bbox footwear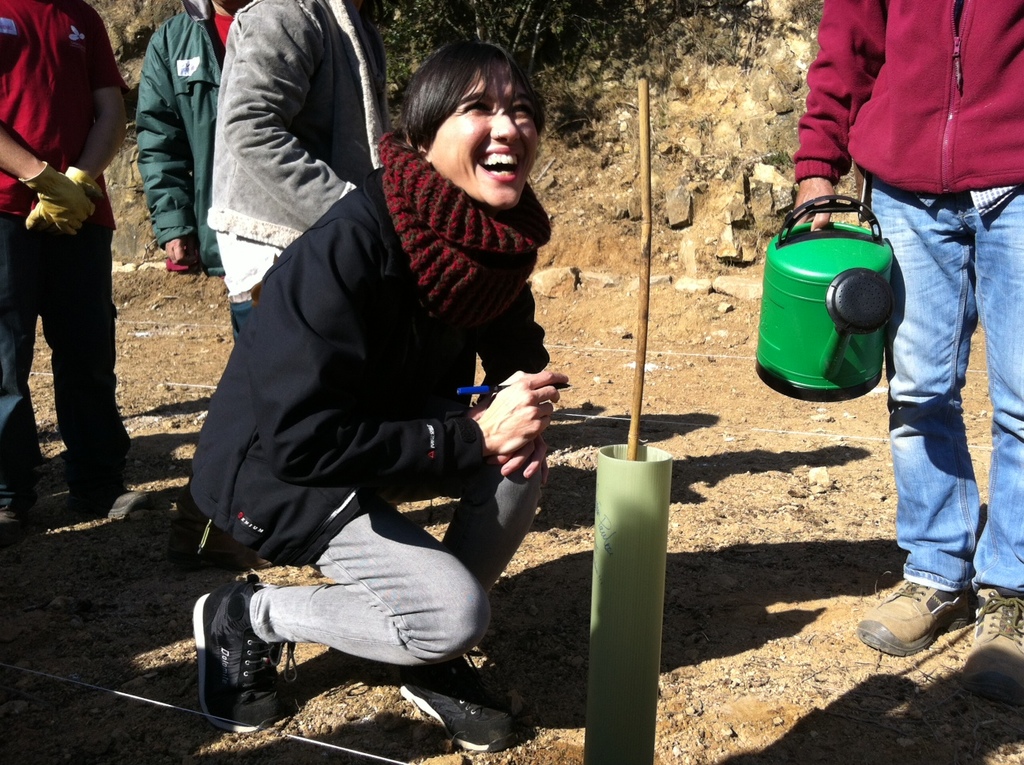
box(0, 490, 62, 547)
